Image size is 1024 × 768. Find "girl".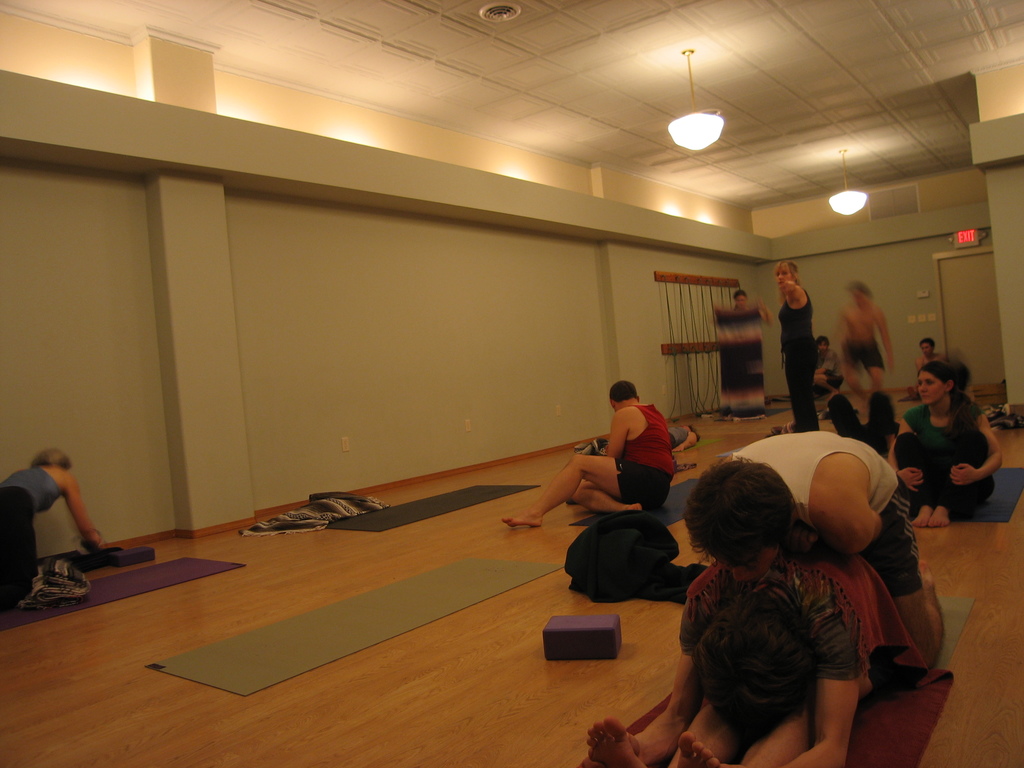
left=884, top=364, right=1002, bottom=531.
